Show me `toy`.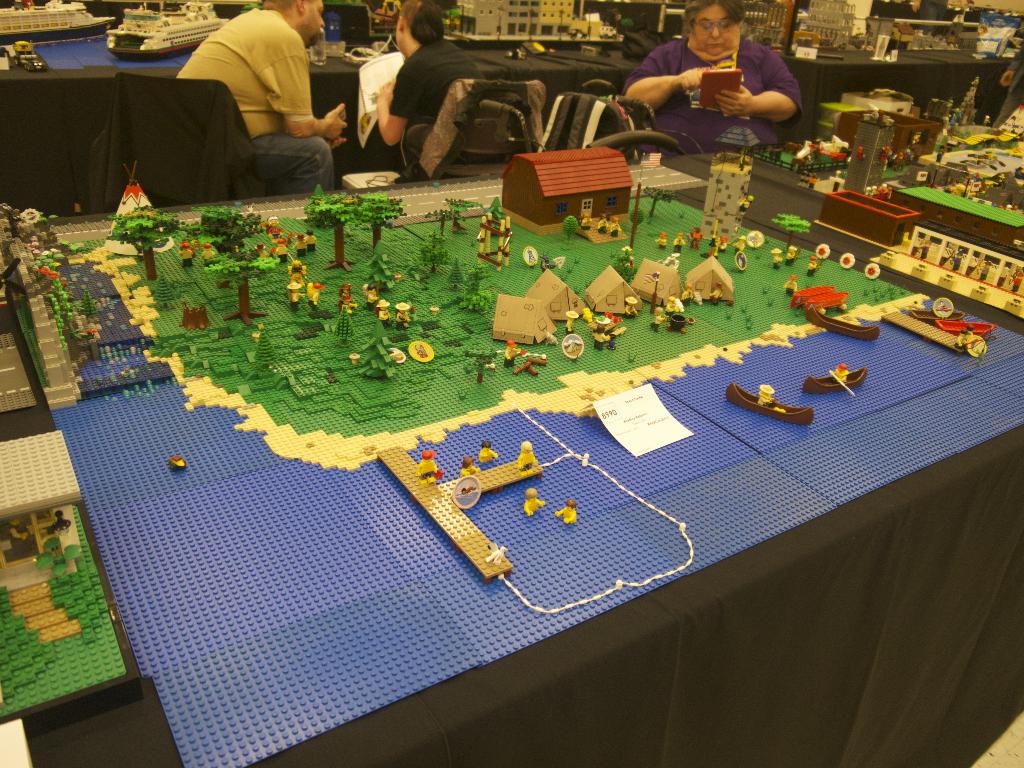
`toy` is here: 504 340 524 367.
